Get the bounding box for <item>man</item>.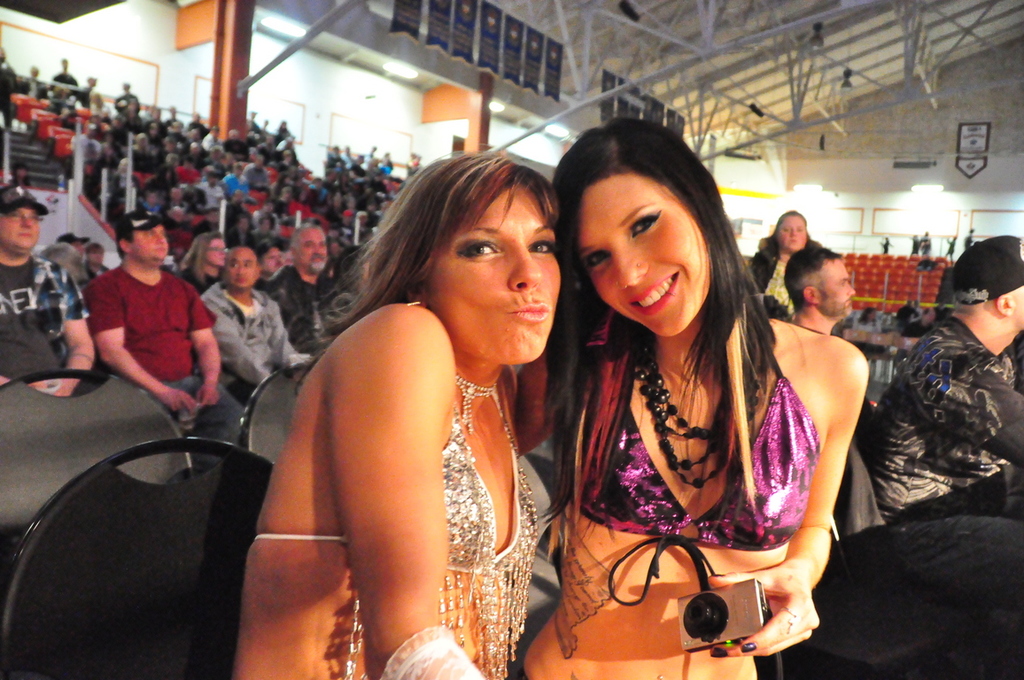
bbox=[20, 61, 46, 100].
